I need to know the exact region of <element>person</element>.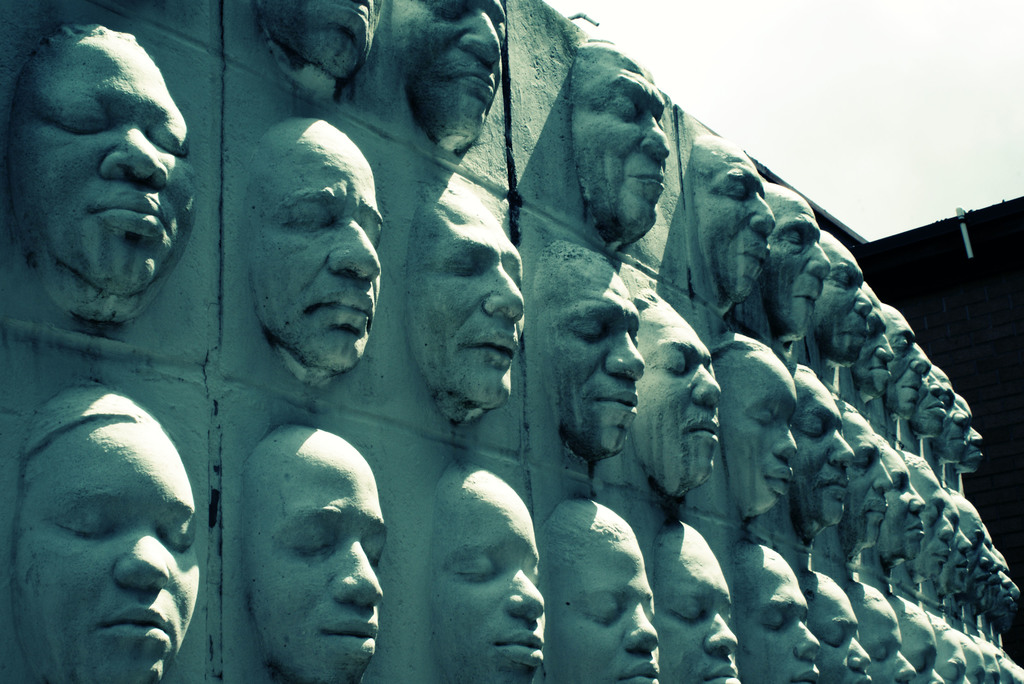
Region: <region>735, 540, 822, 683</region>.
